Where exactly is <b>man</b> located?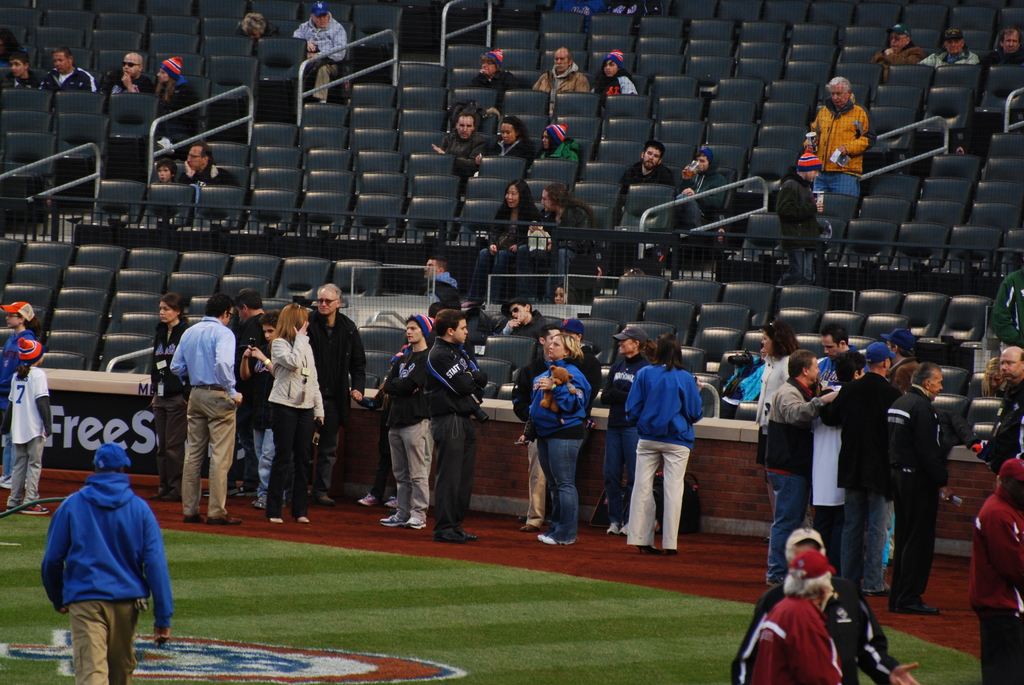
Its bounding box is detection(740, 546, 851, 684).
